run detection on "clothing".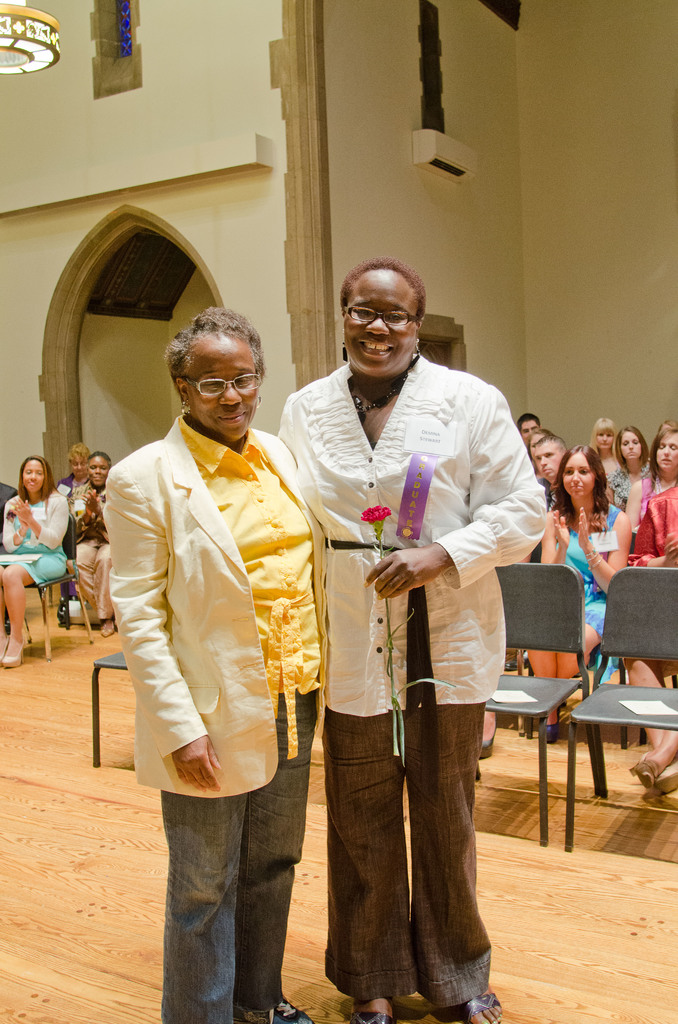
Result: 551/499/621/641.
